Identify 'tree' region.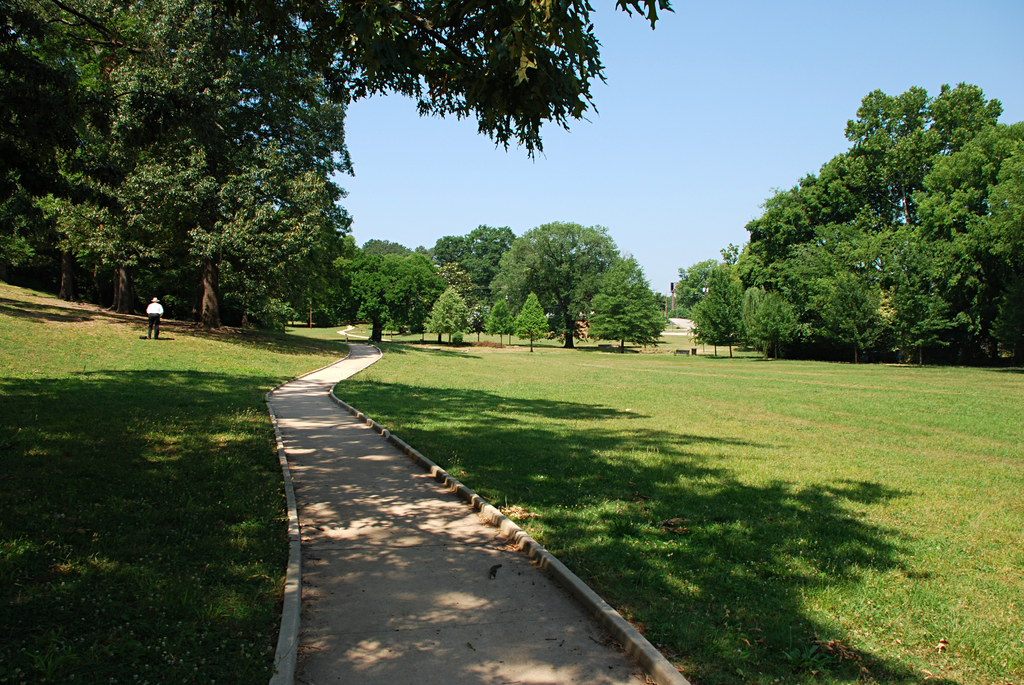
Region: select_region(486, 212, 620, 349).
